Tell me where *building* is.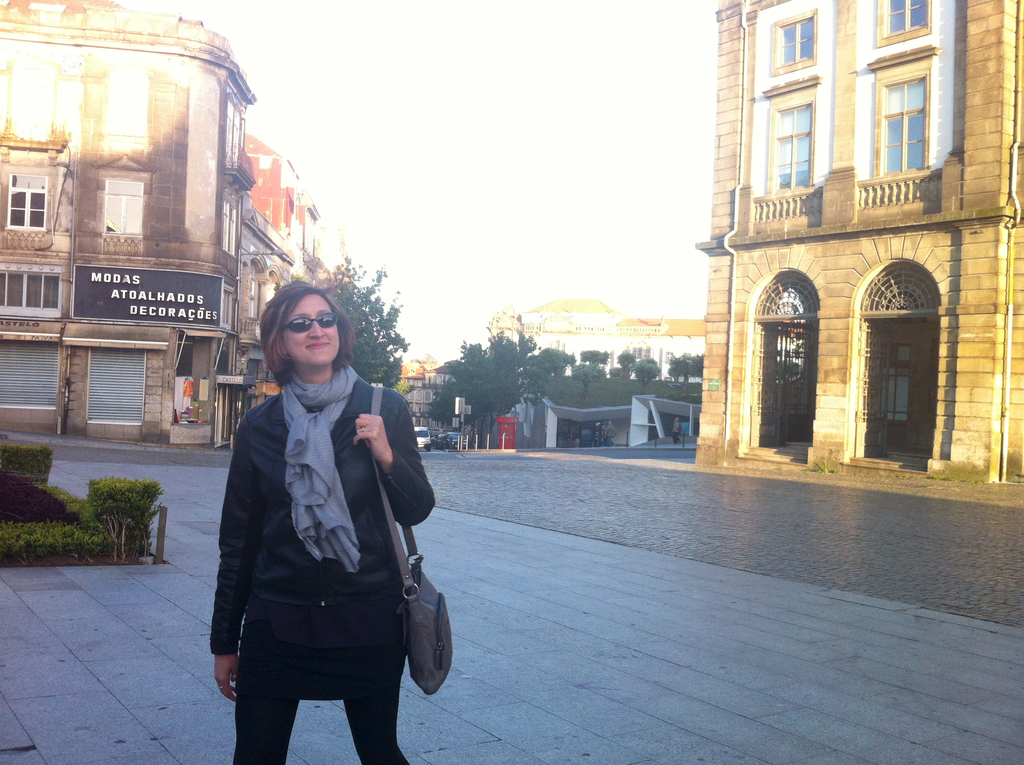
*building* is at detection(692, 0, 1023, 483).
